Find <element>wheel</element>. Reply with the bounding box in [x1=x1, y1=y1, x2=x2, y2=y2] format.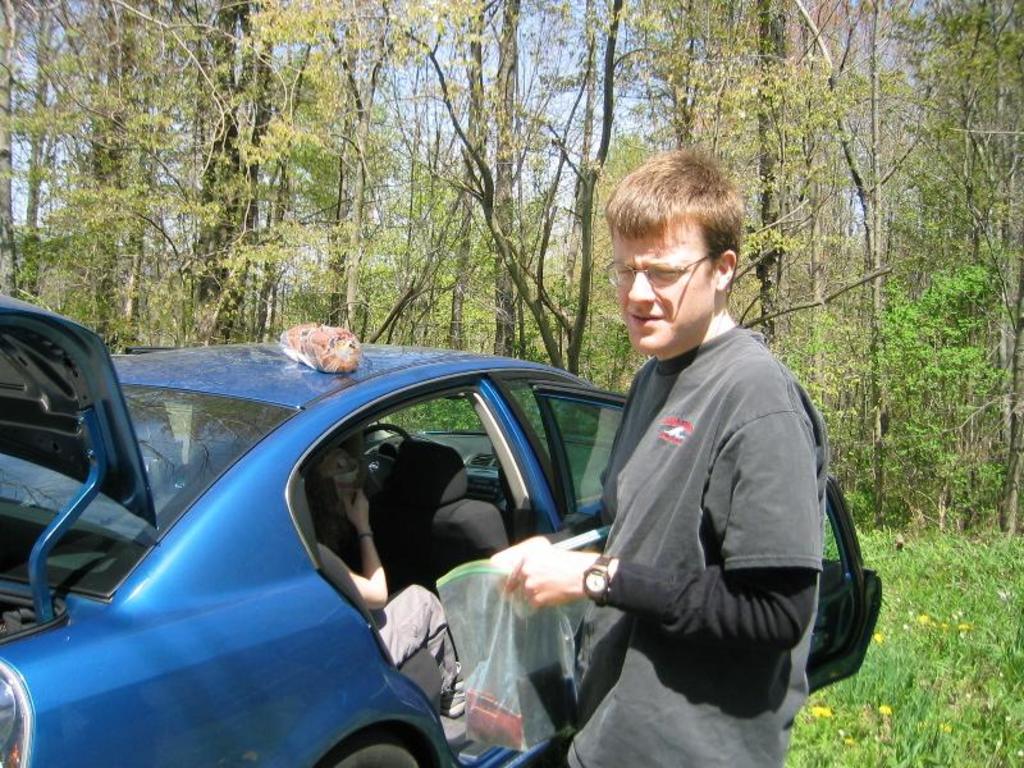
[x1=326, y1=731, x2=424, y2=767].
